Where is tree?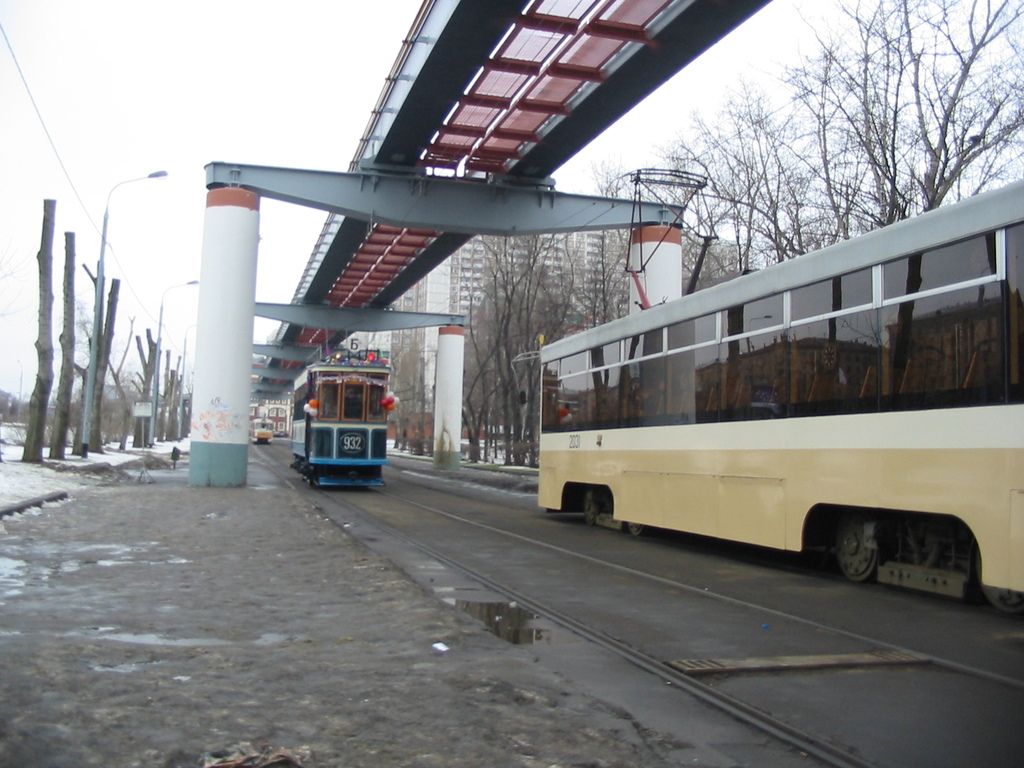
{"x1": 0, "y1": 383, "x2": 25, "y2": 428}.
